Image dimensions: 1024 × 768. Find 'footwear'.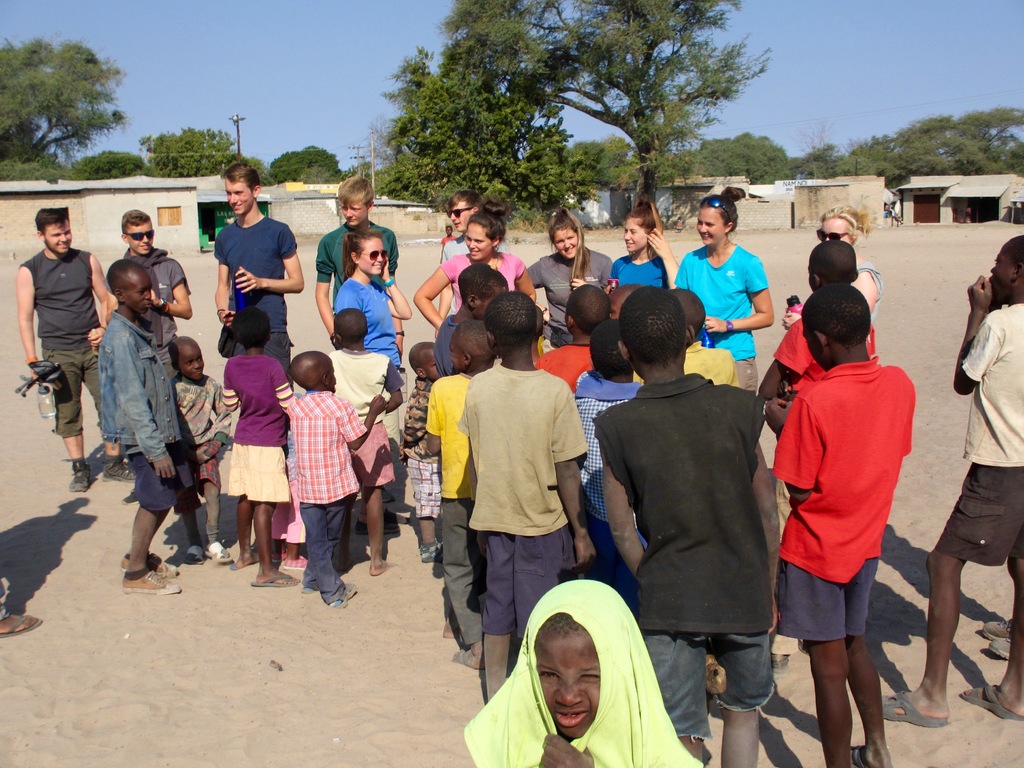
box=[415, 537, 443, 563].
